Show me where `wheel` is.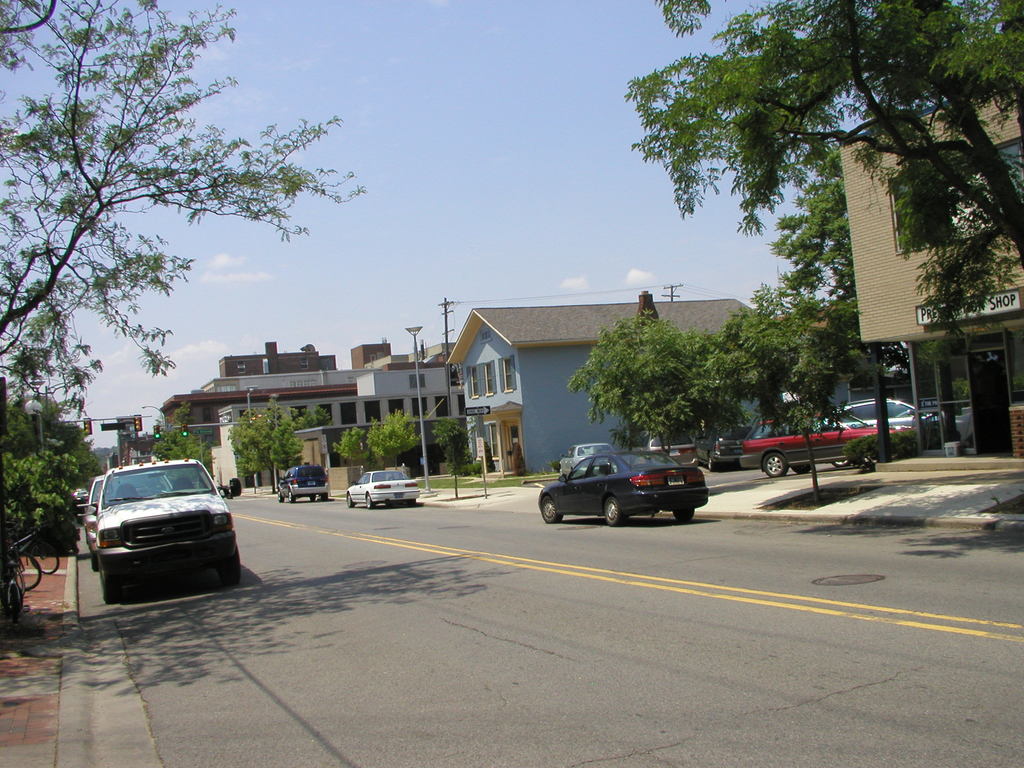
`wheel` is at BBox(760, 451, 796, 478).
